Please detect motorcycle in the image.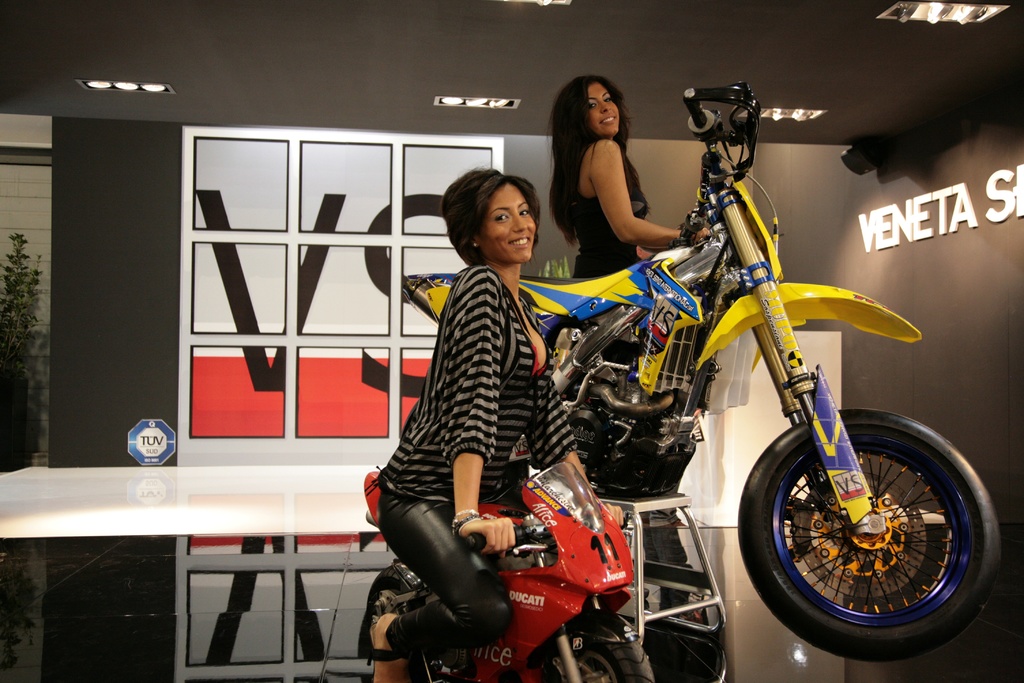
404:85:1004:661.
